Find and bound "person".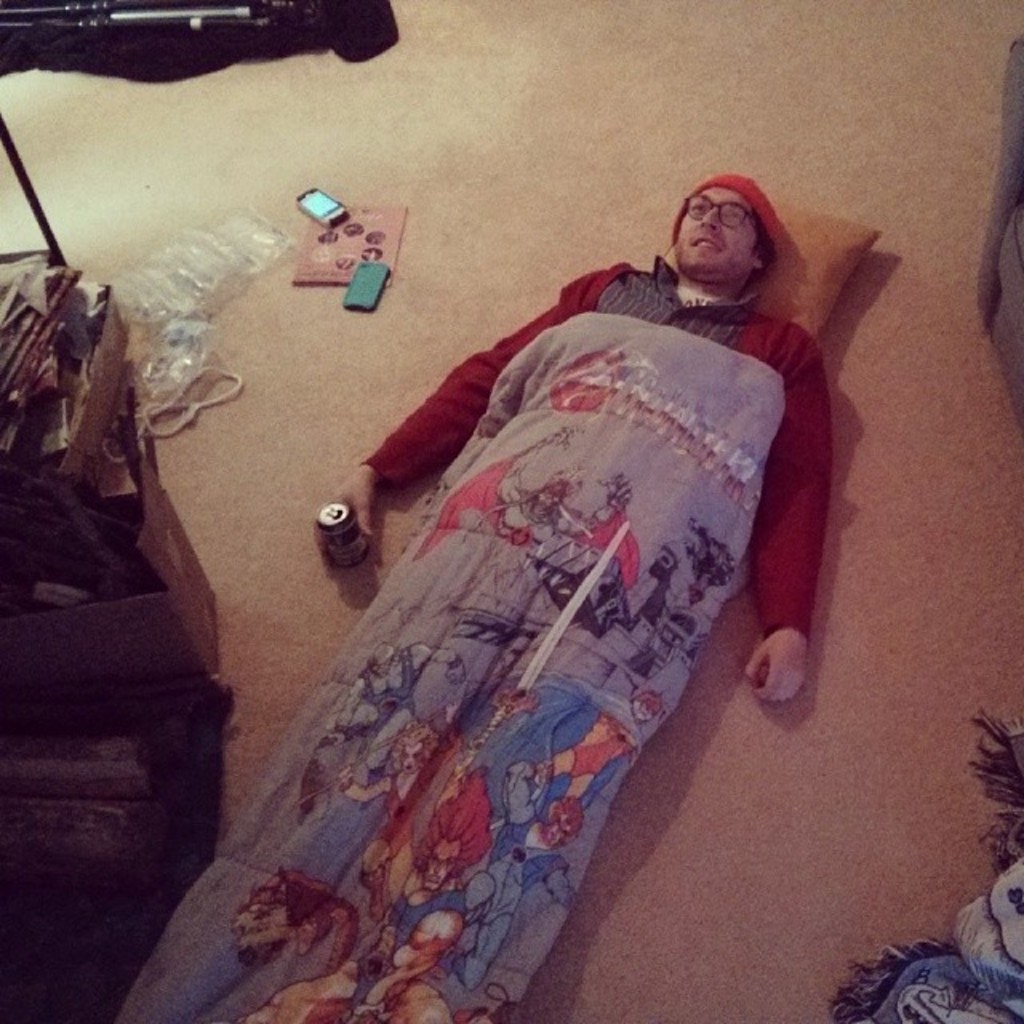
Bound: x1=214, y1=134, x2=883, y2=966.
